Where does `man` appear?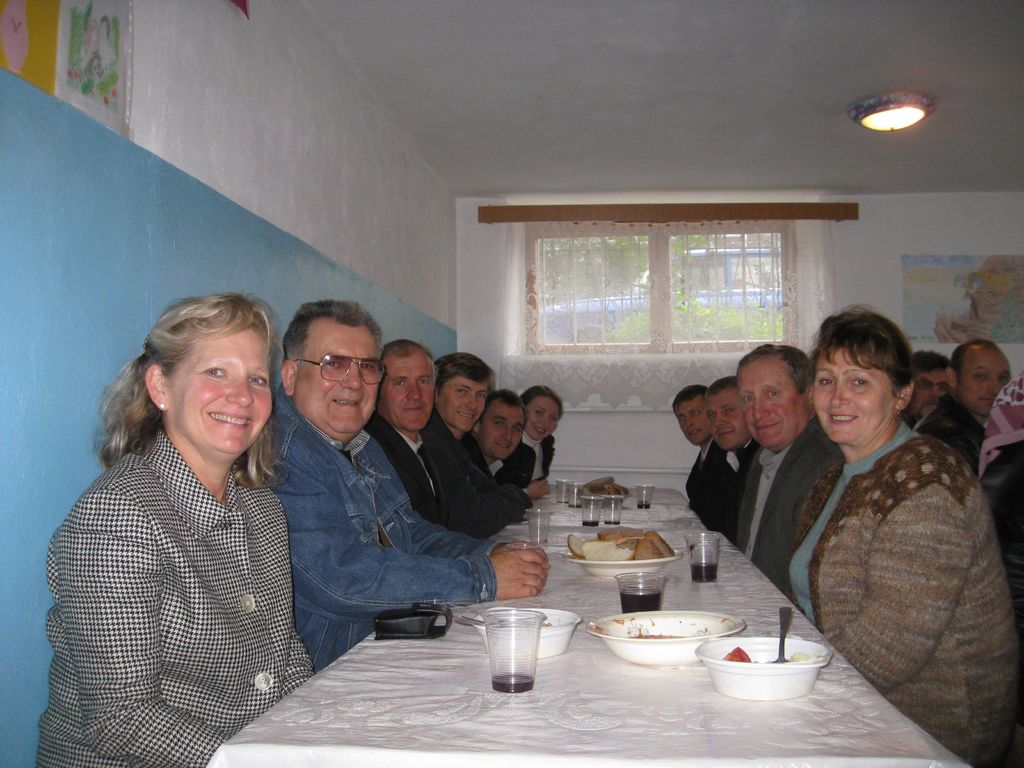
Appears at (913,337,1023,479).
